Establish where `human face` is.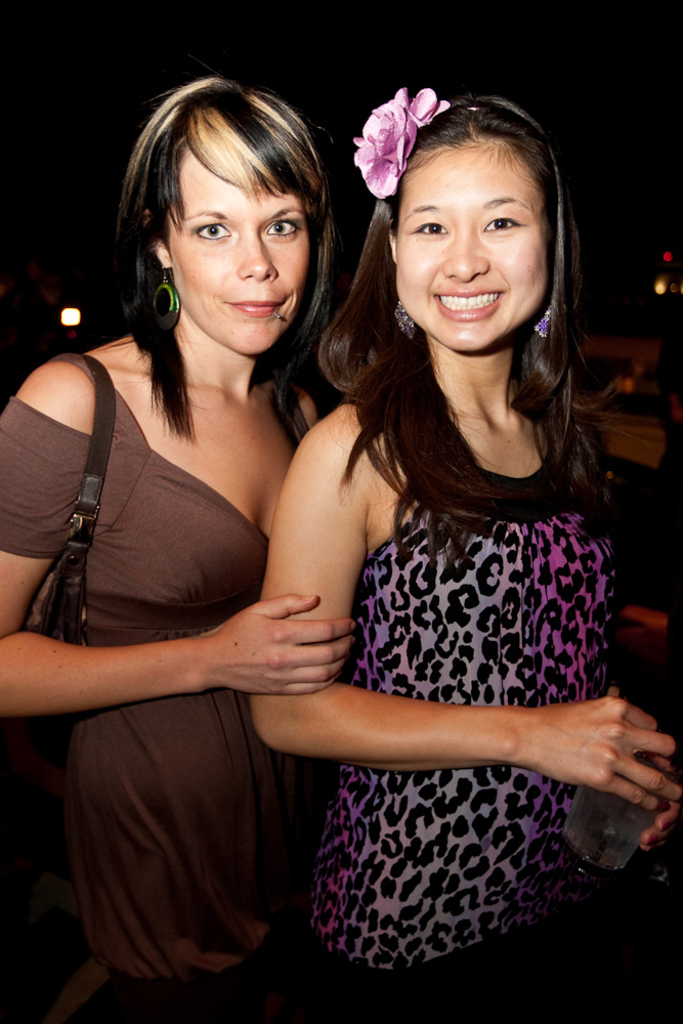
Established at 393,142,548,357.
